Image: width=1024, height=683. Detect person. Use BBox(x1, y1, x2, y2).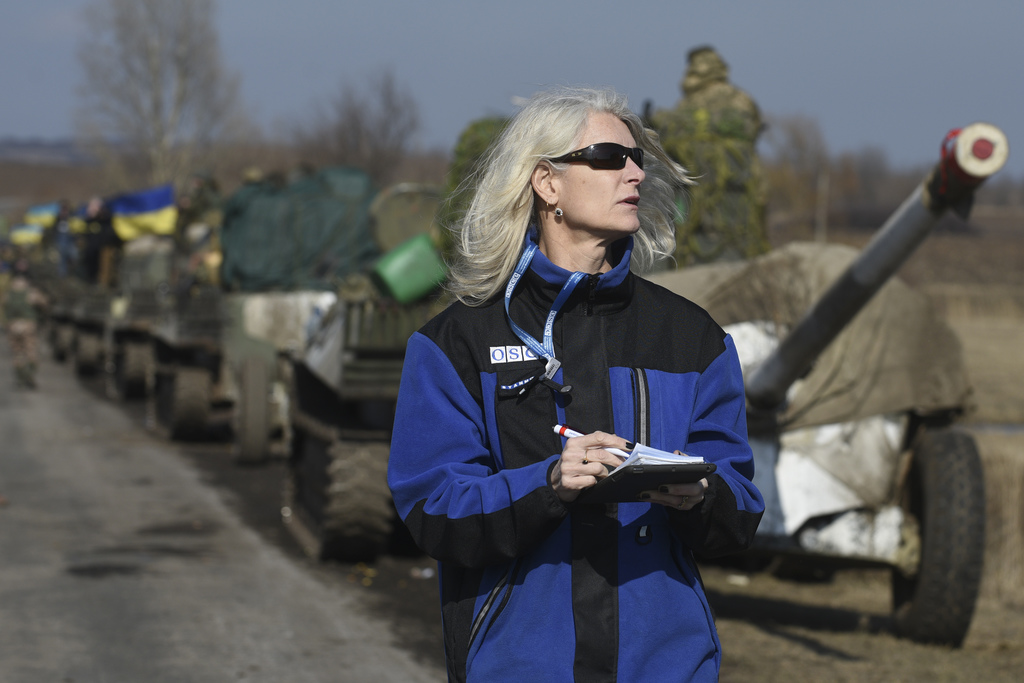
BBox(383, 85, 765, 680).
